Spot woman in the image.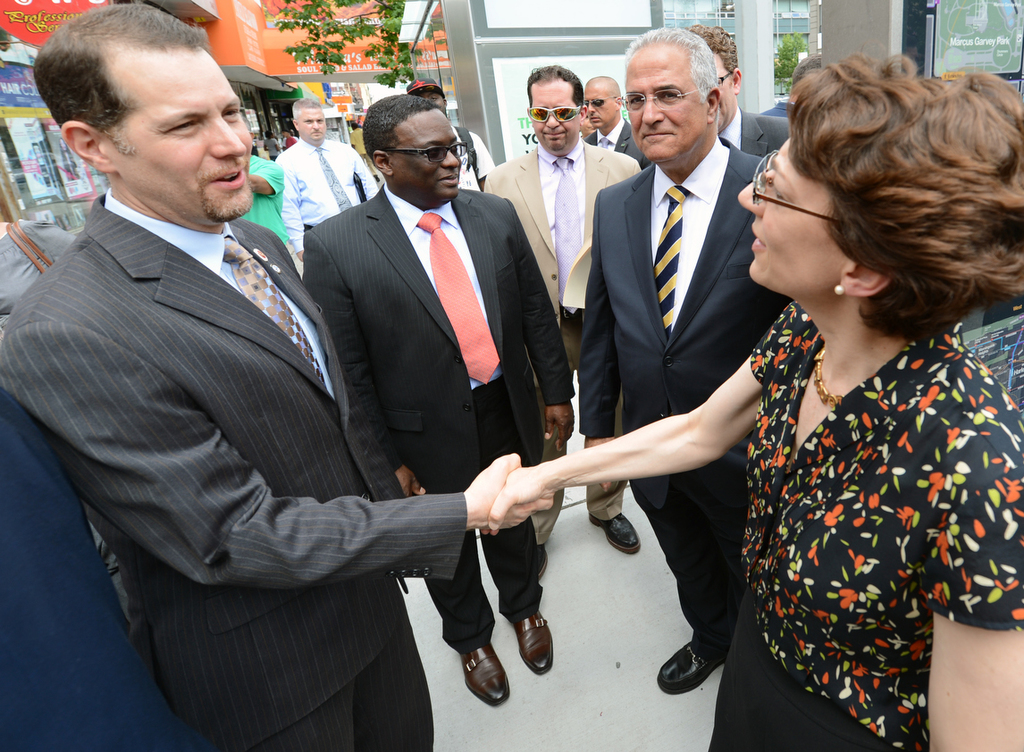
woman found at BBox(488, 56, 1023, 751).
